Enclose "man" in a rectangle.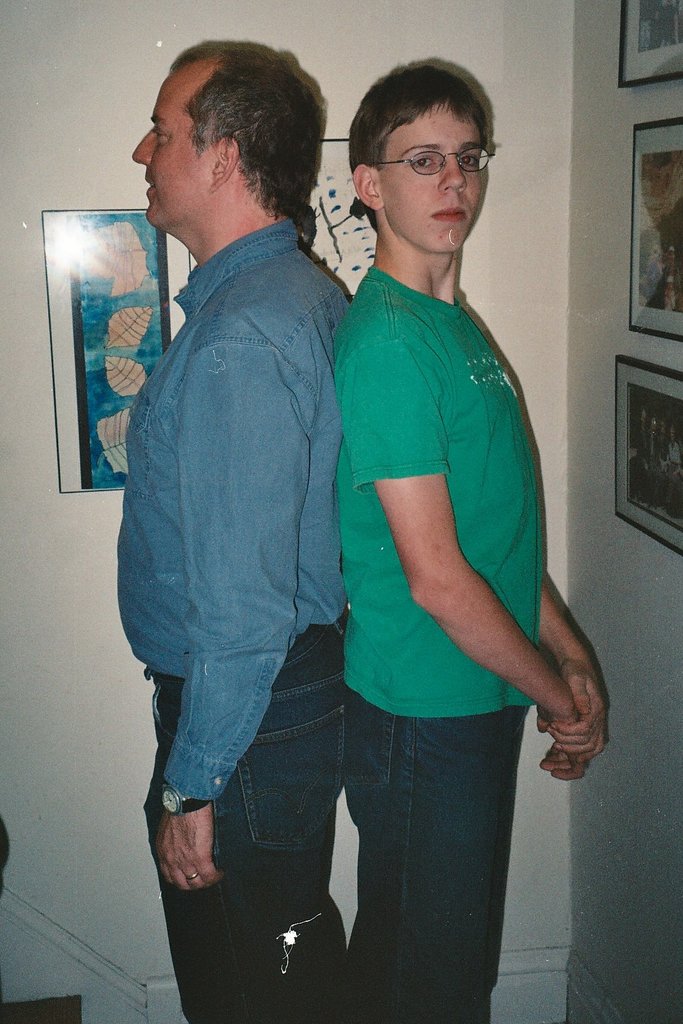
(x1=333, y1=69, x2=606, y2=1023).
